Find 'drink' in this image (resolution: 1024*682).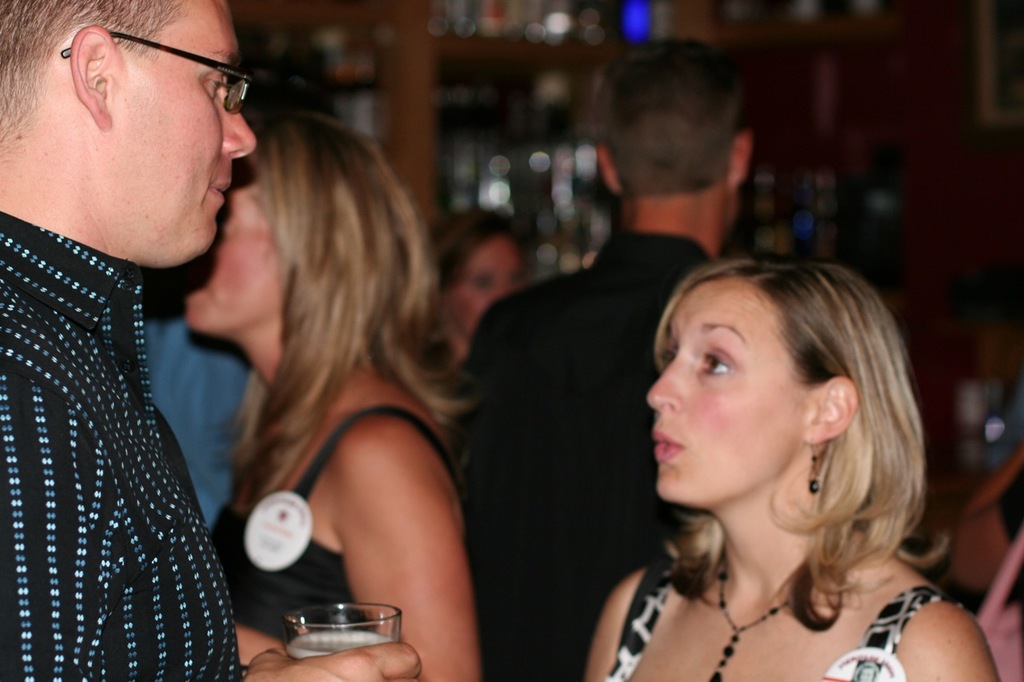
locate(270, 595, 402, 674).
